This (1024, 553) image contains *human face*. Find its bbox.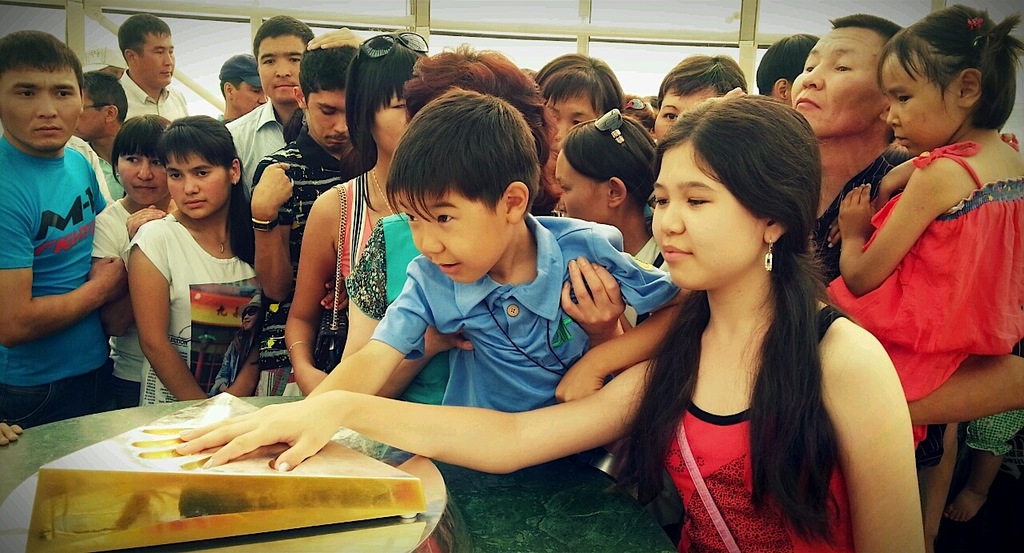
x1=306, y1=92, x2=350, y2=145.
